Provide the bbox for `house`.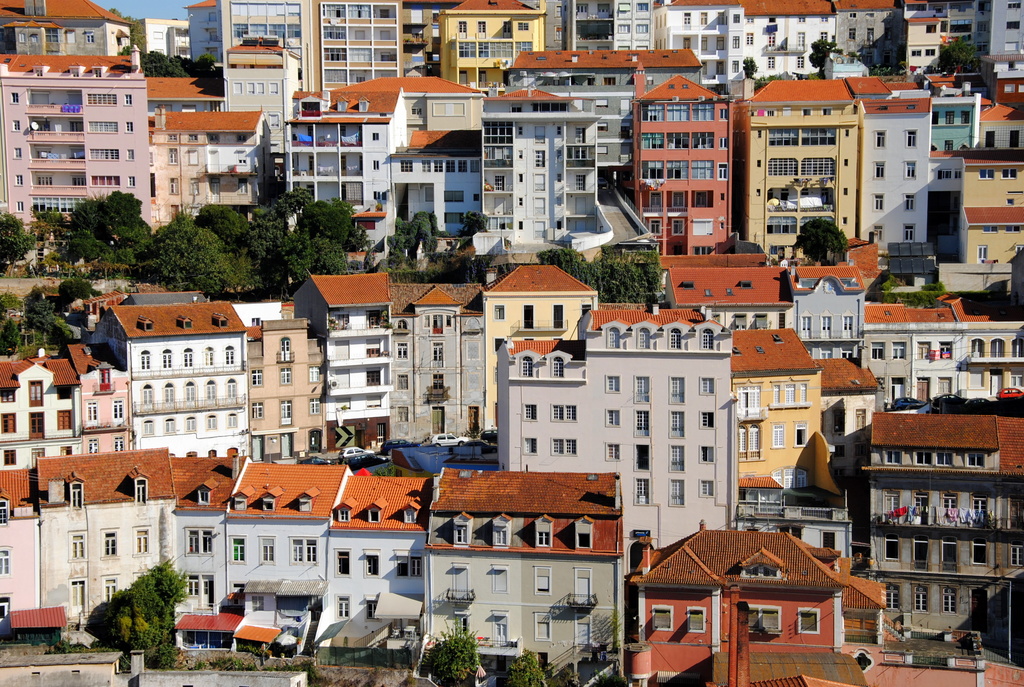
x1=516, y1=46, x2=696, y2=187.
